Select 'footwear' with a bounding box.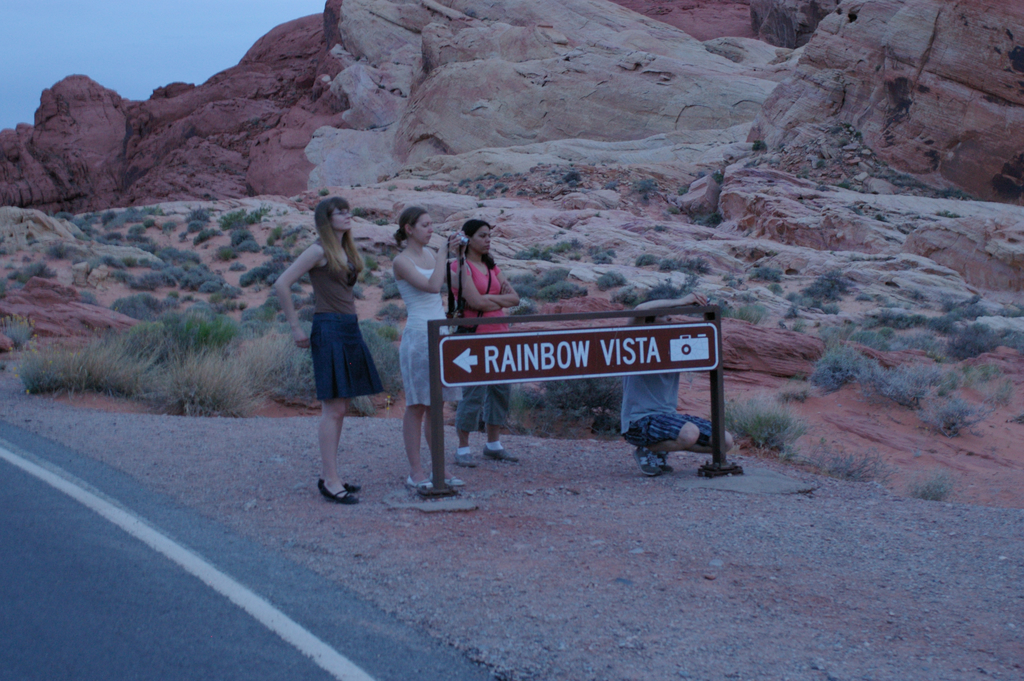
l=402, t=476, r=432, b=490.
